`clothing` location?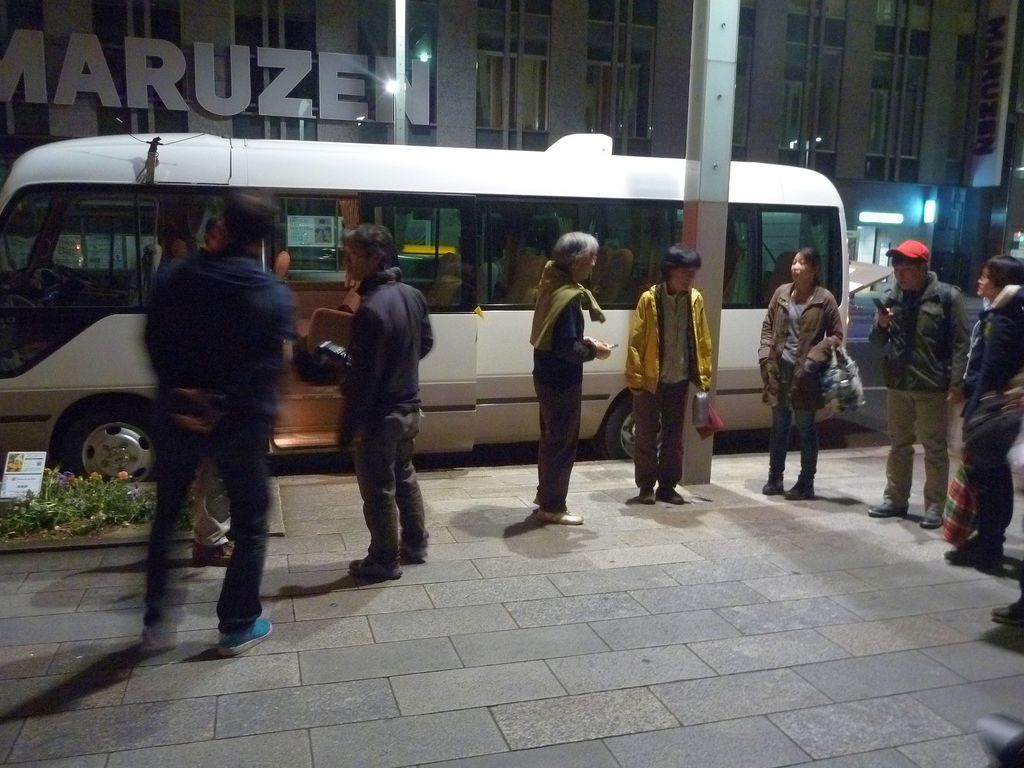
527, 259, 607, 514
